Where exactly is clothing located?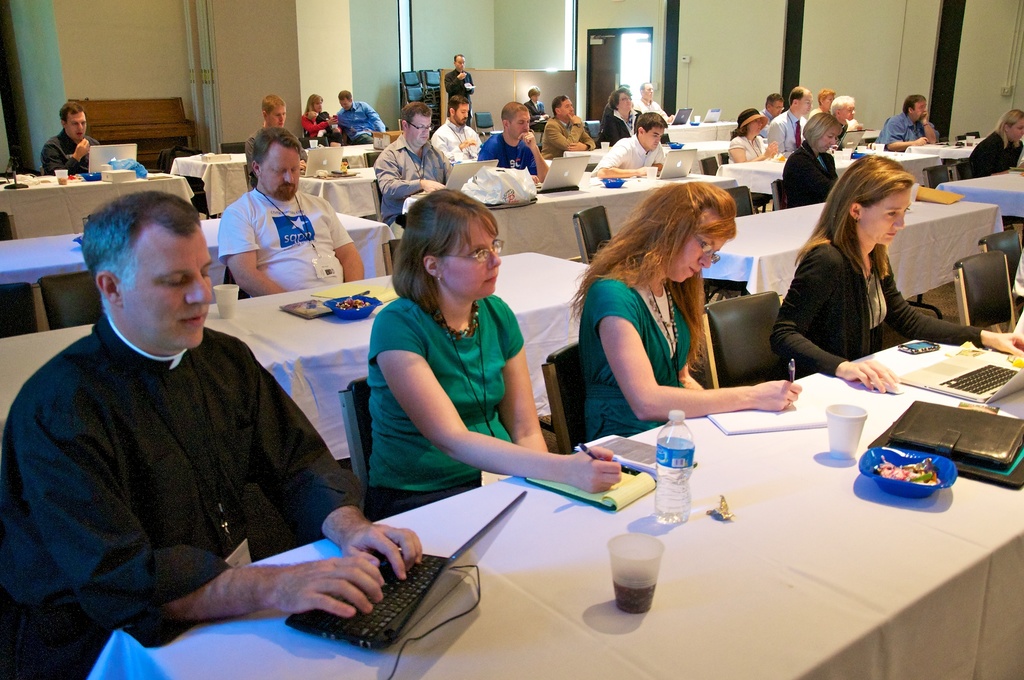
Its bounding box is 954 125 1022 181.
